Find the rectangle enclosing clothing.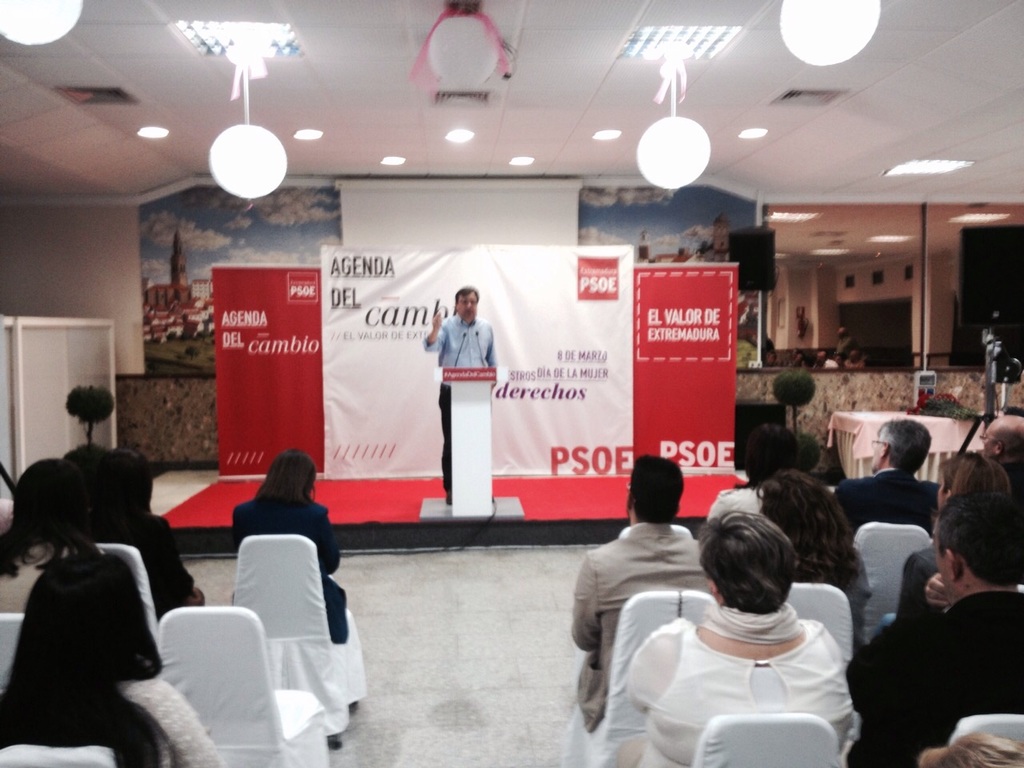
bbox(842, 590, 1023, 767).
